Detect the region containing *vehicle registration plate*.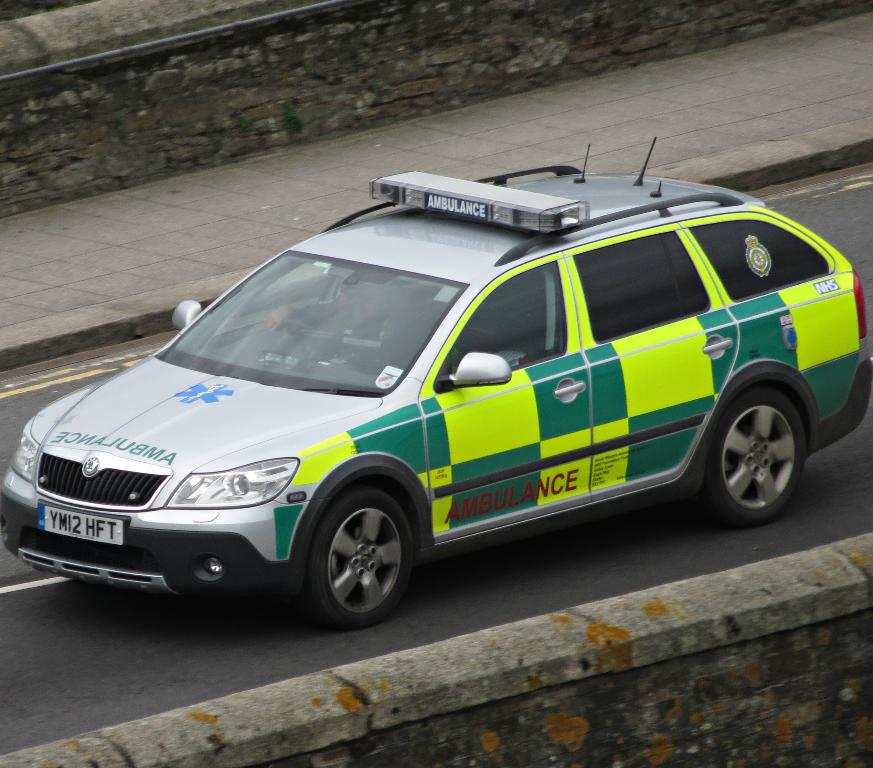
x1=35 y1=495 x2=127 y2=545.
